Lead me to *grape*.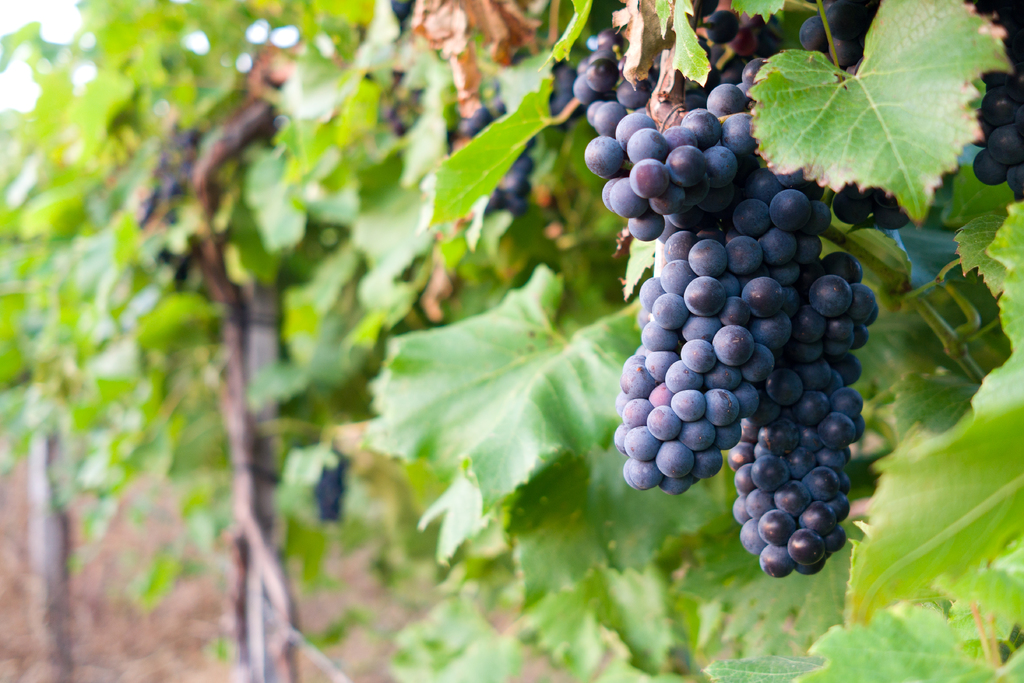
Lead to crop(830, 37, 855, 67).
